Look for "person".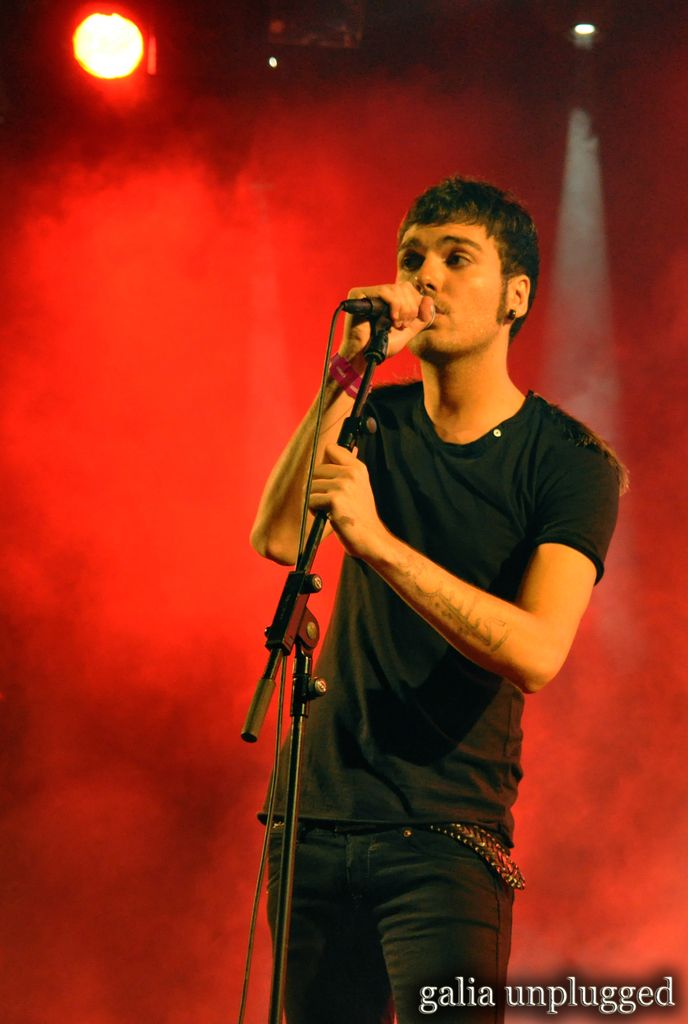
Found: [232, 154, 616, 1003].
